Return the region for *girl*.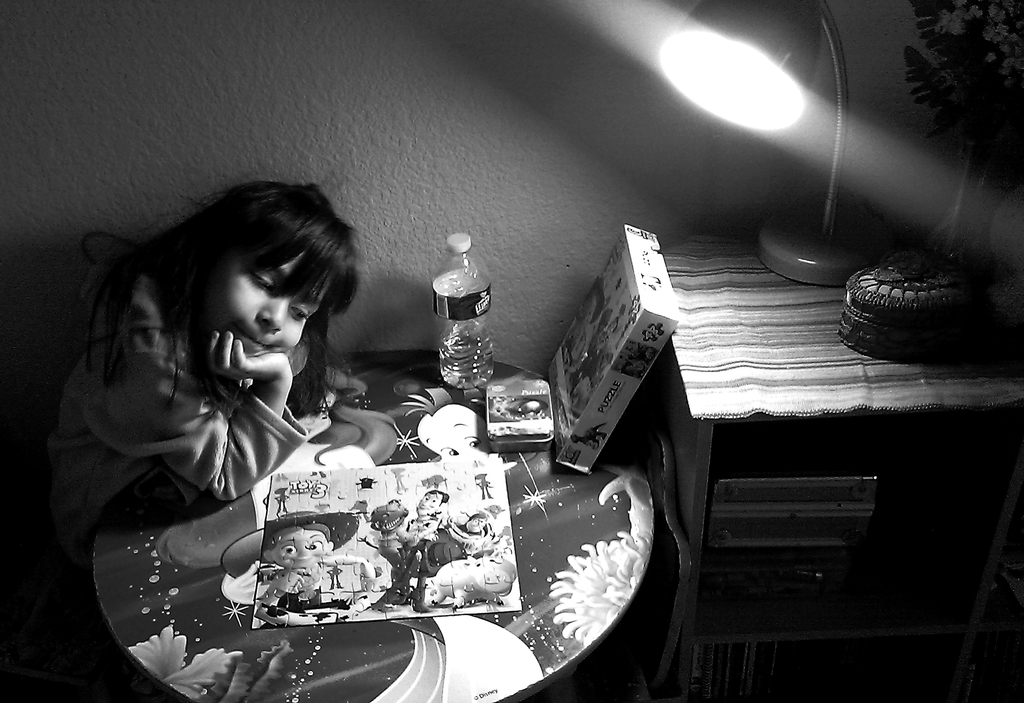
box(435, 503, 516, 608).
